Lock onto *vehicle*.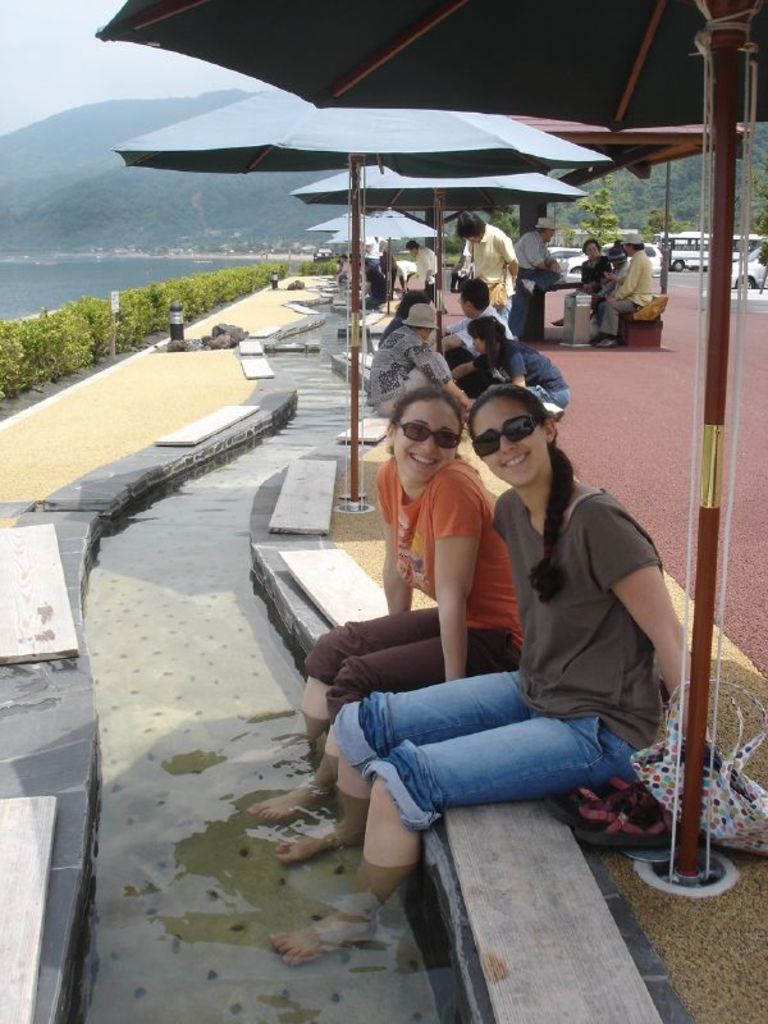
Locked: 538, 239, 580, 259.
